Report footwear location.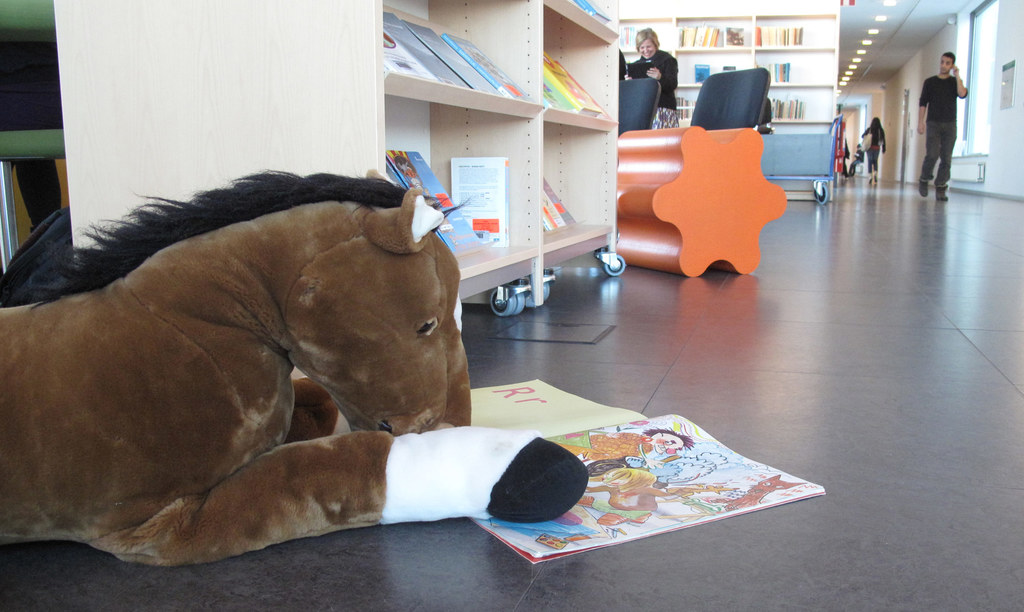
Report: pyautogui.locateOnScreen(939, 184, 950, 200).
